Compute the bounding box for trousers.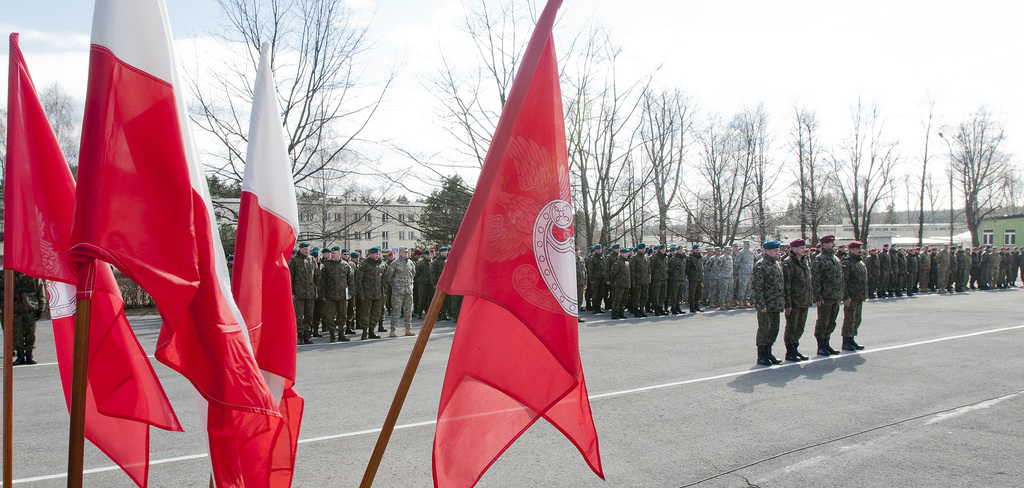
box(1020, 267, 1022, 282).
